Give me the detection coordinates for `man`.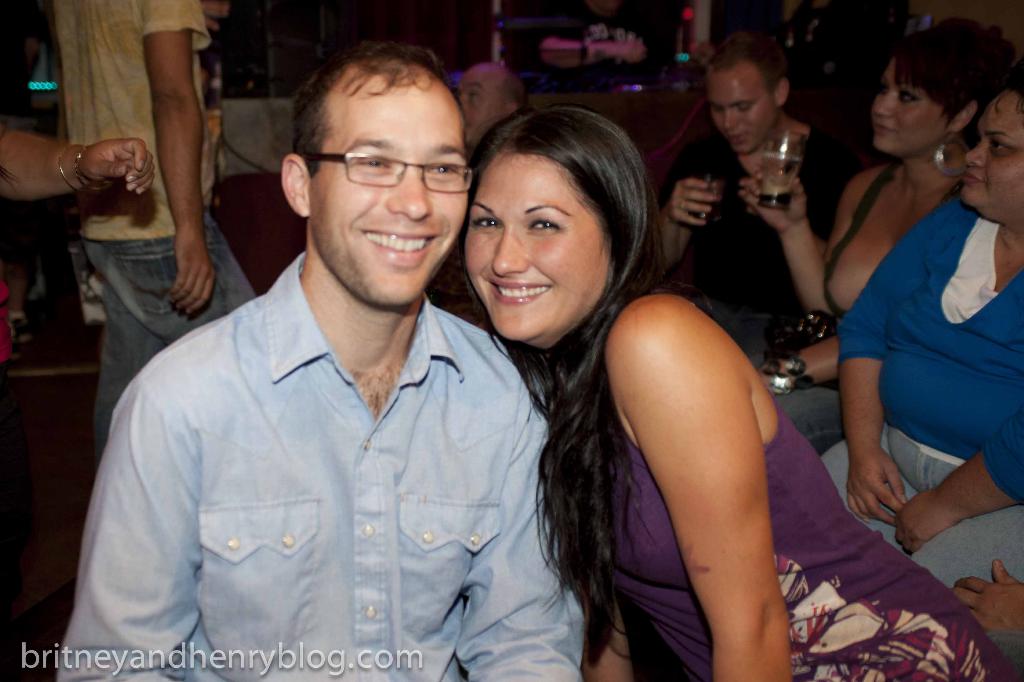
x1=84, y1=35, x2=586, y2=661.
